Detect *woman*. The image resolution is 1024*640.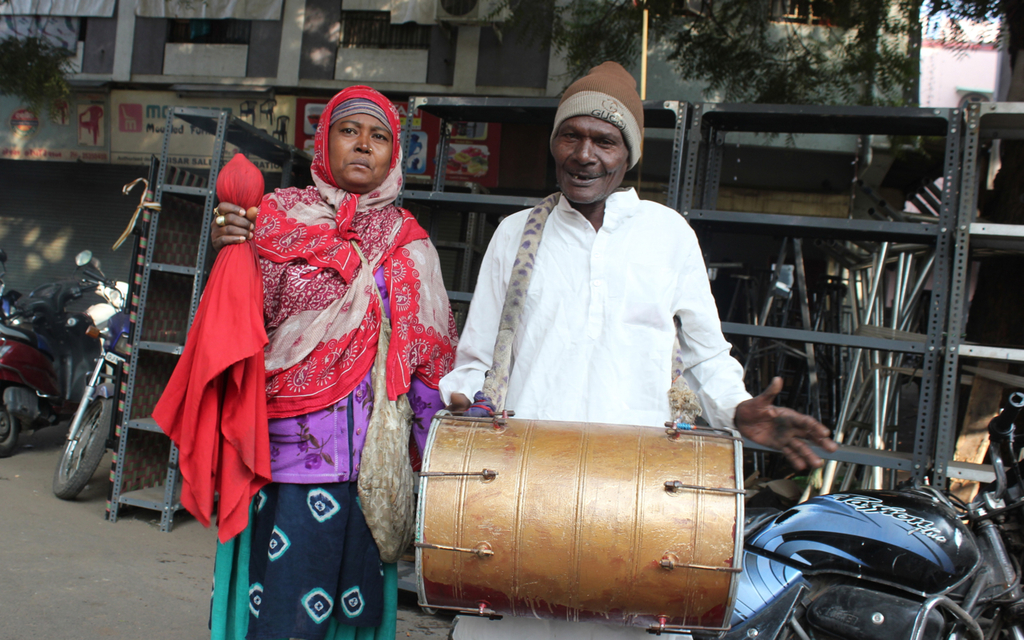
box=[190, 85, 446, 626].
